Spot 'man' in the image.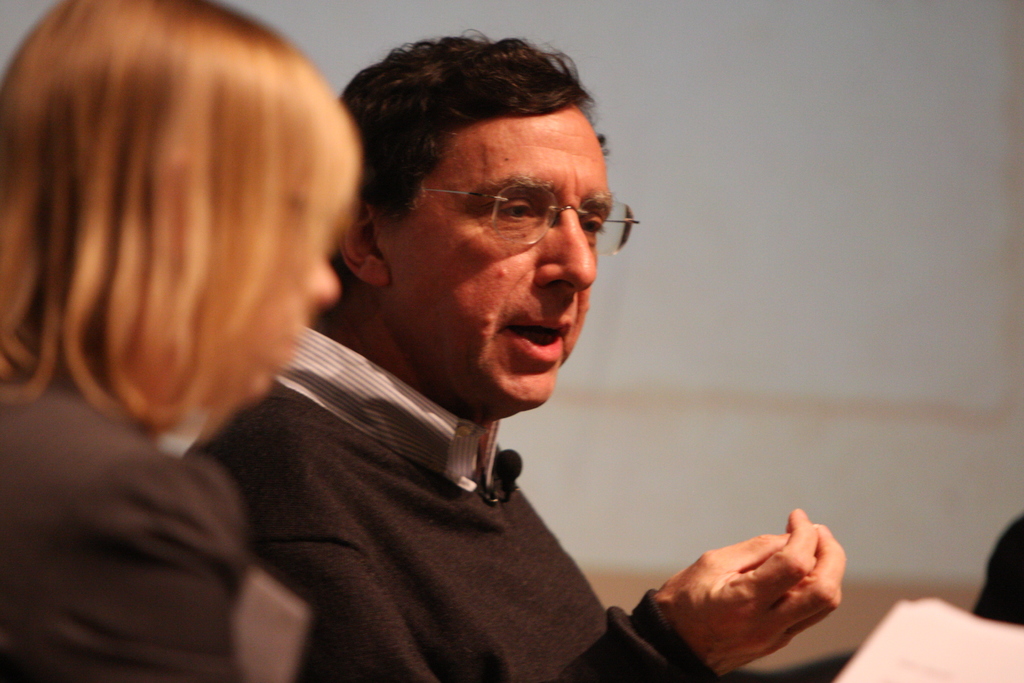
'man' found at [left=192, top=54, right=721, bottom=665].
